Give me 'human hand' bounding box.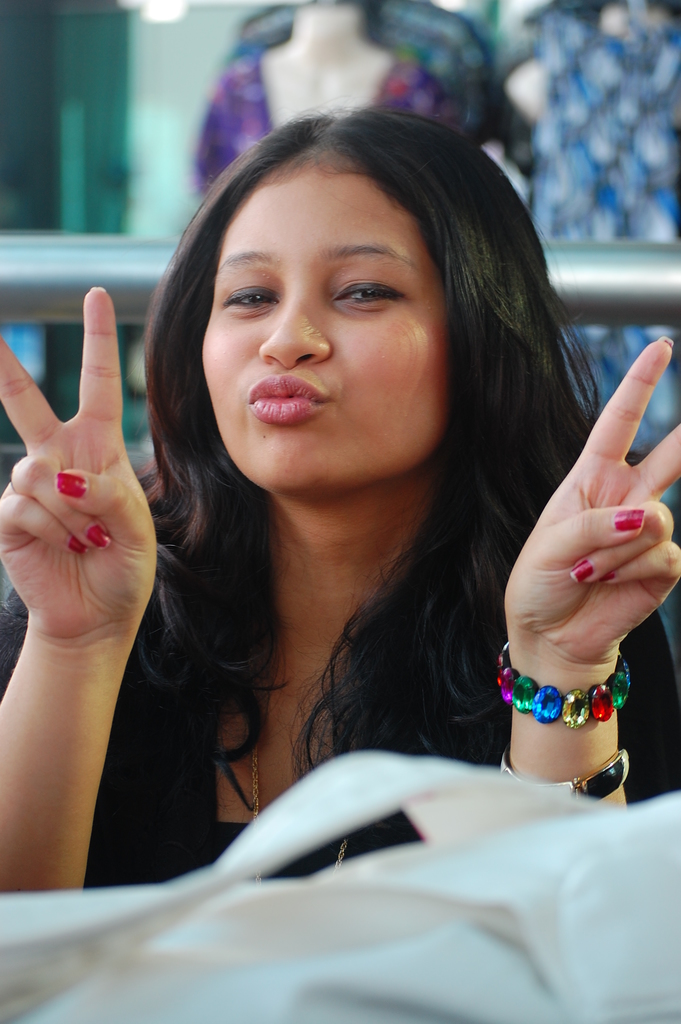
<box>0,292,160,845</box>.
